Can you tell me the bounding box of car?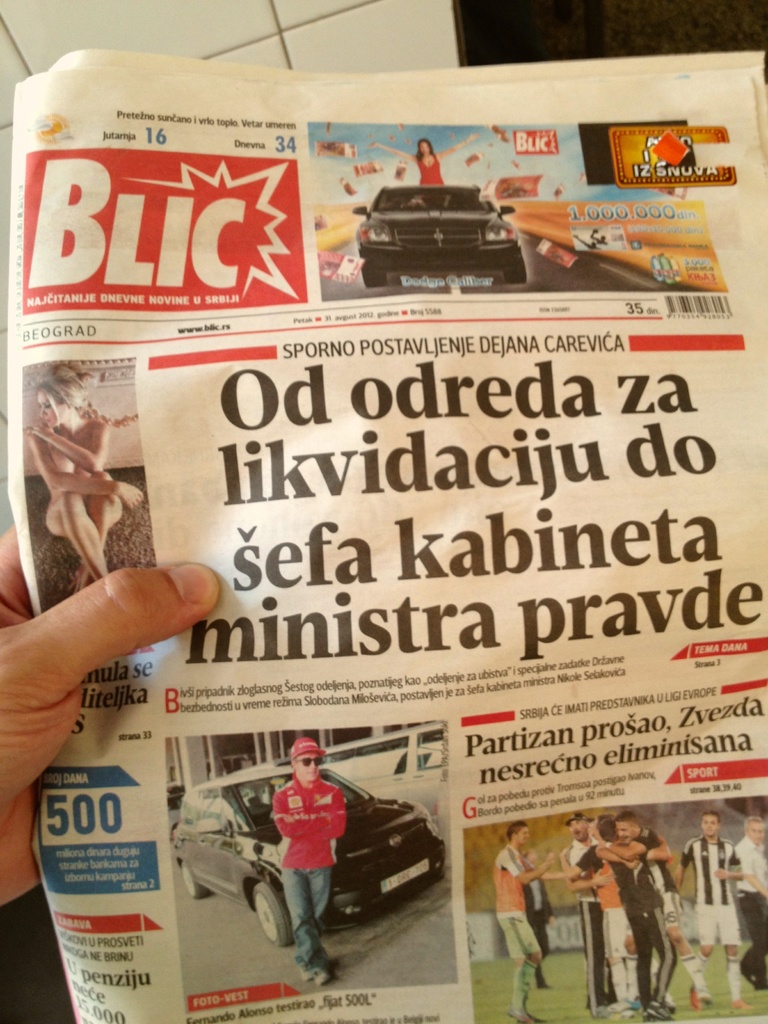
351:178:525:290.
